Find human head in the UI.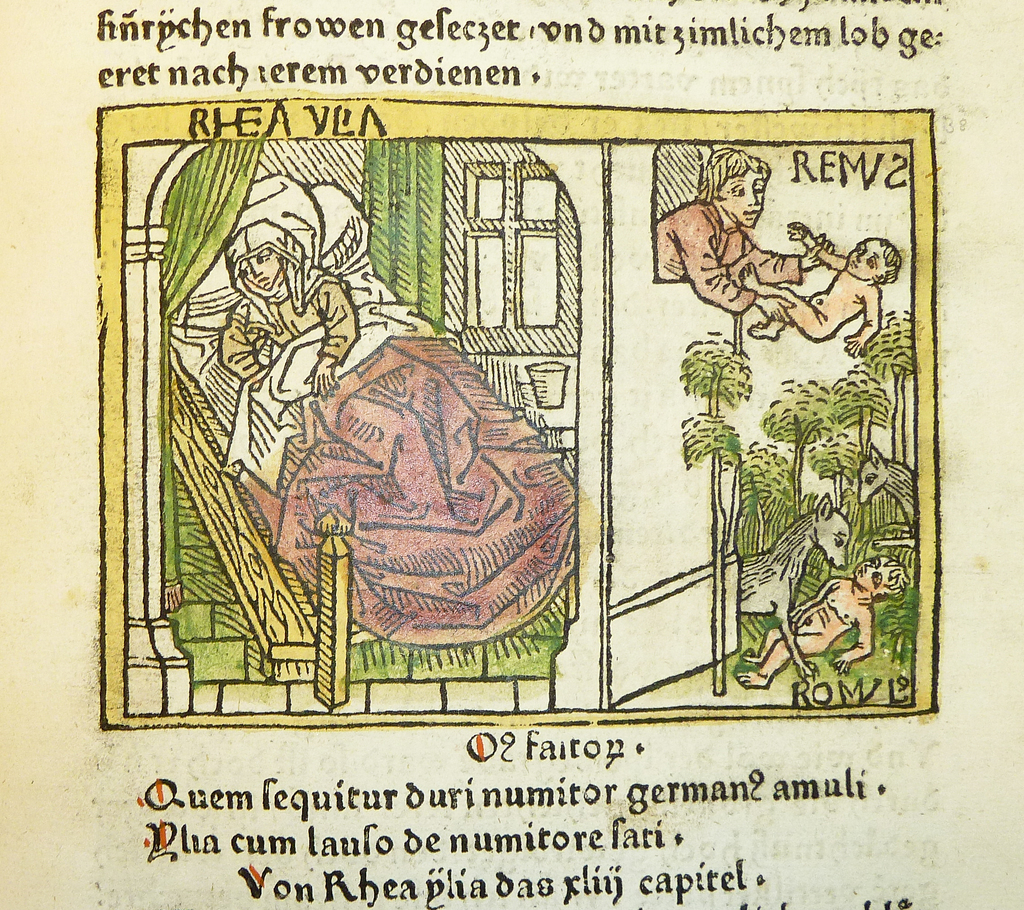
UI element at 223/216/305/295.
